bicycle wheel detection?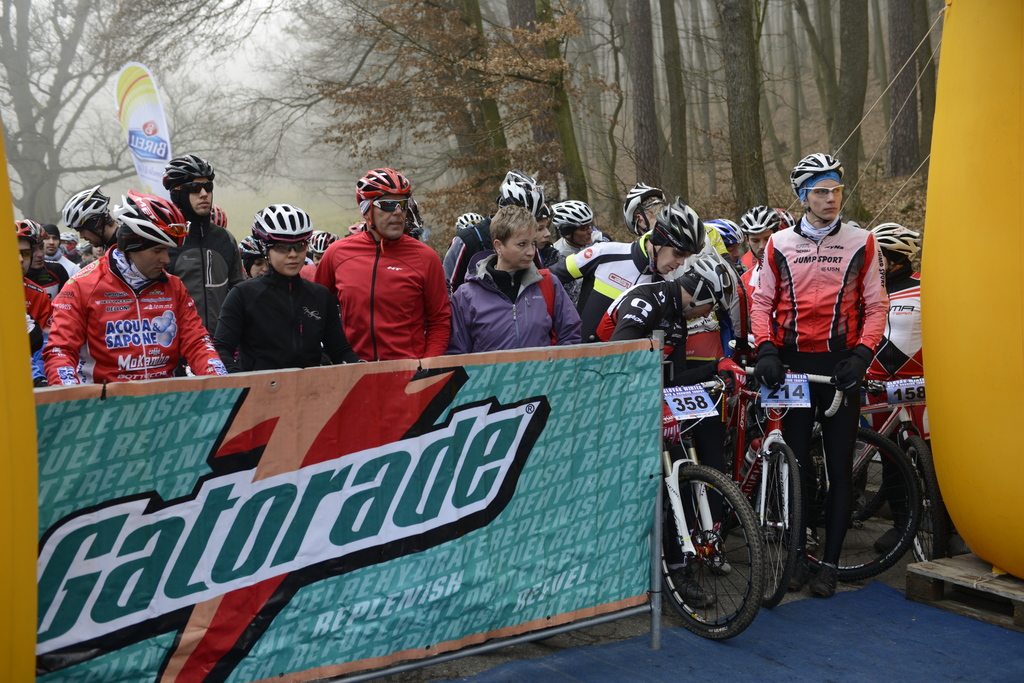
select_region(783, 427, 923, 587)
